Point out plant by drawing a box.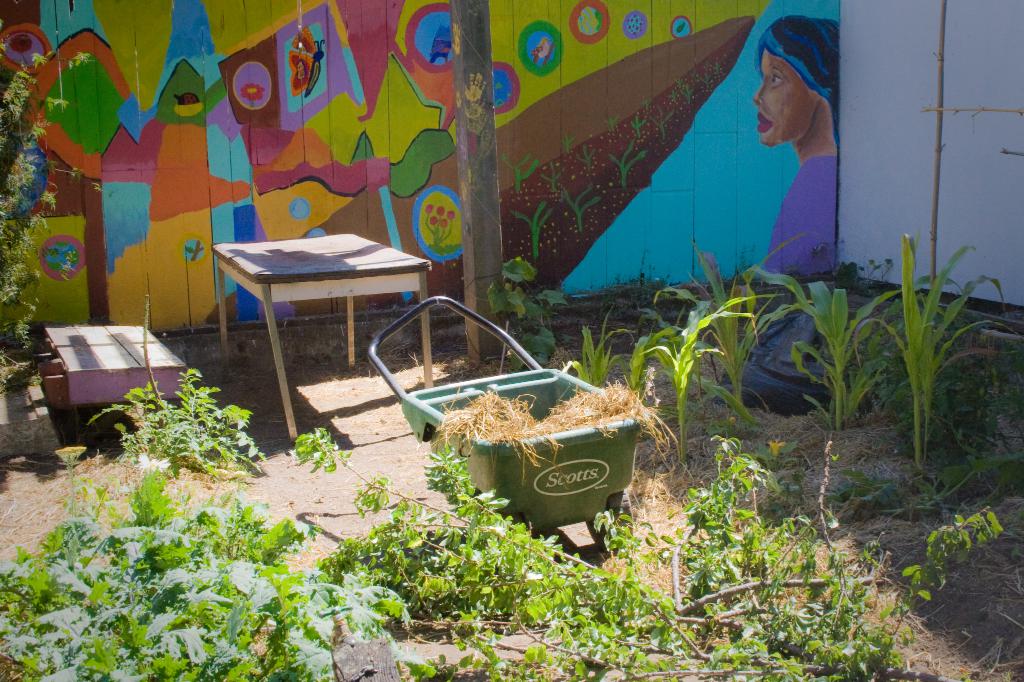
<box>1,17,104,371</box>.
